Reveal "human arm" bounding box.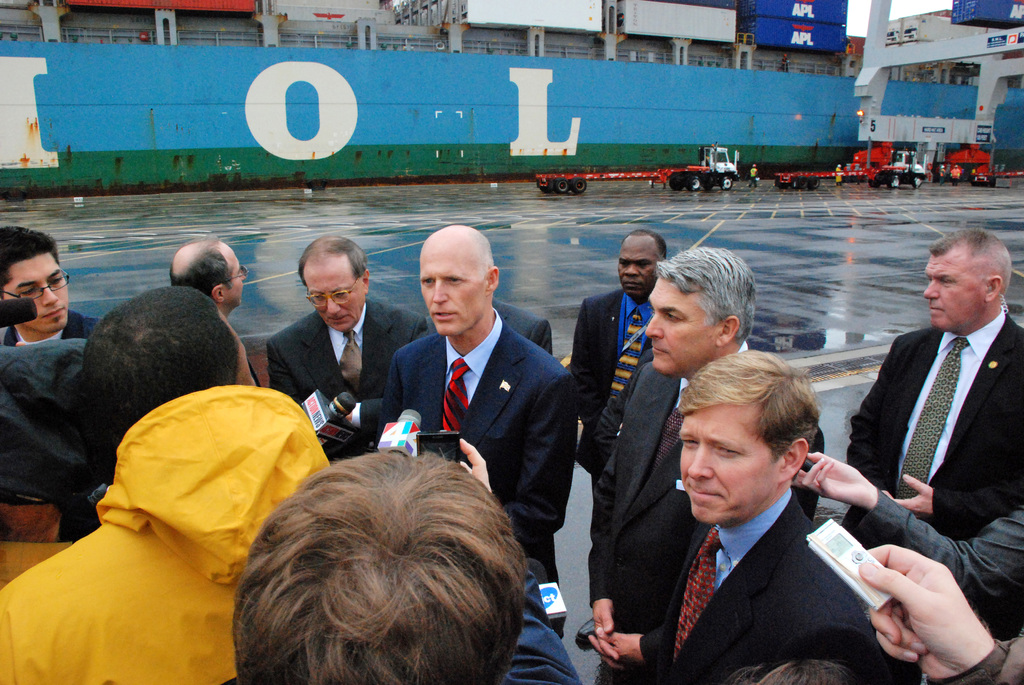
Revealed: 376/353/399/446.
